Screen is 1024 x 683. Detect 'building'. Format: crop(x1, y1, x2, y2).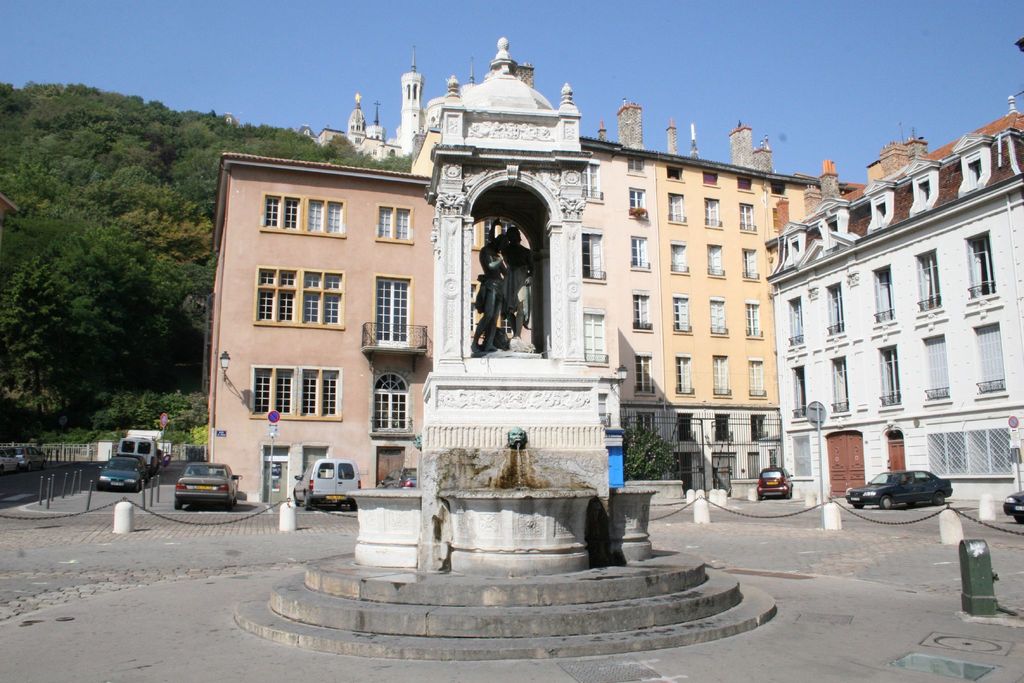
crop(659, 125, 821, 490).
